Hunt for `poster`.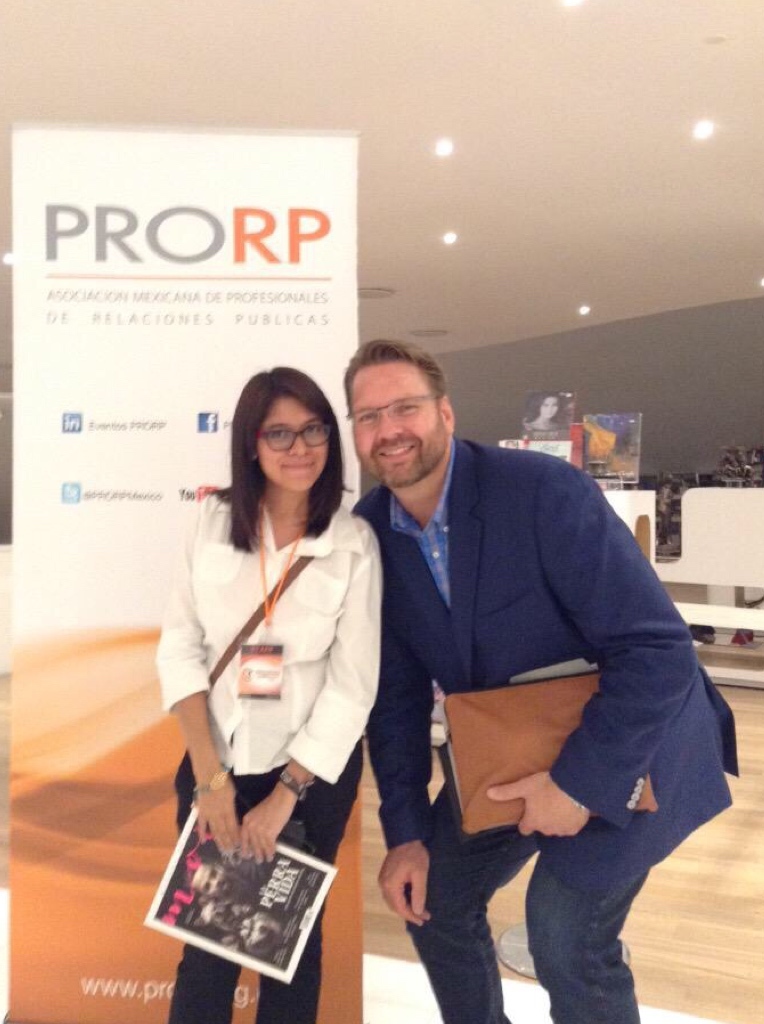
Hunted down at [left=9, top=125, right=370, bottom=1023].
